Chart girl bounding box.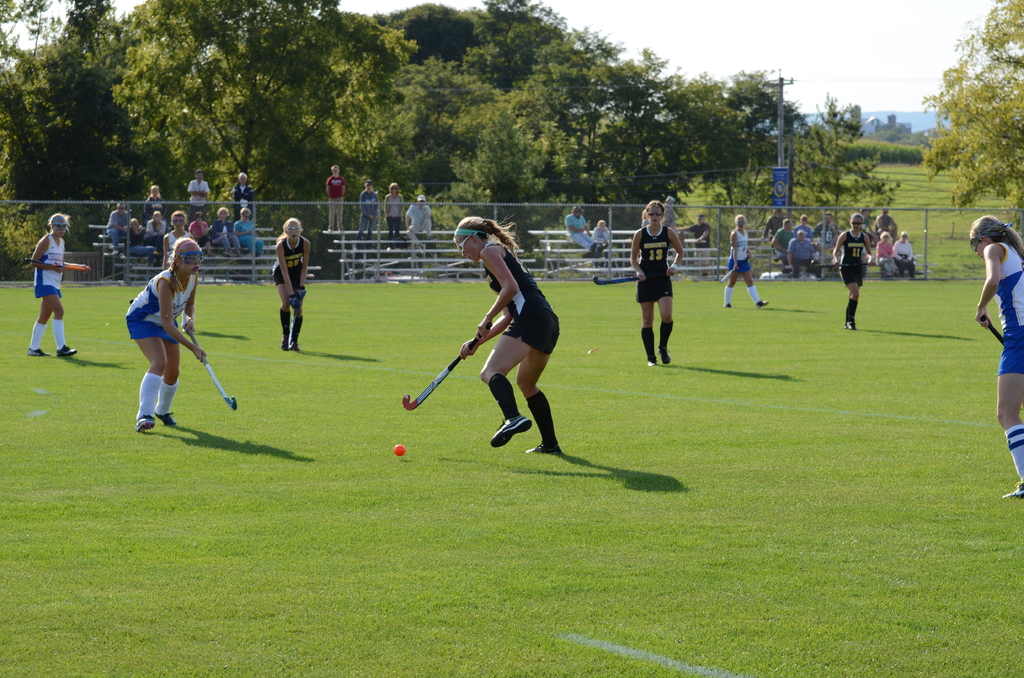
Charted: {"left": 628, "top": 200, "right": 687, "bottom": 369}.
